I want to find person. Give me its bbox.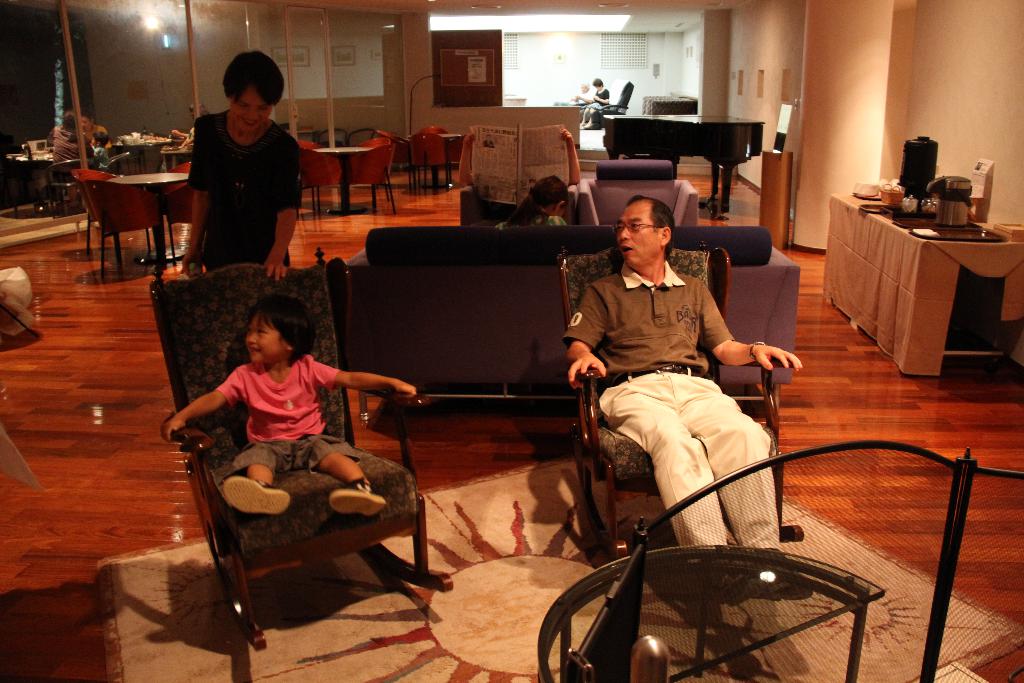
<bbox>94, 131, 111, 161</bbox>.
